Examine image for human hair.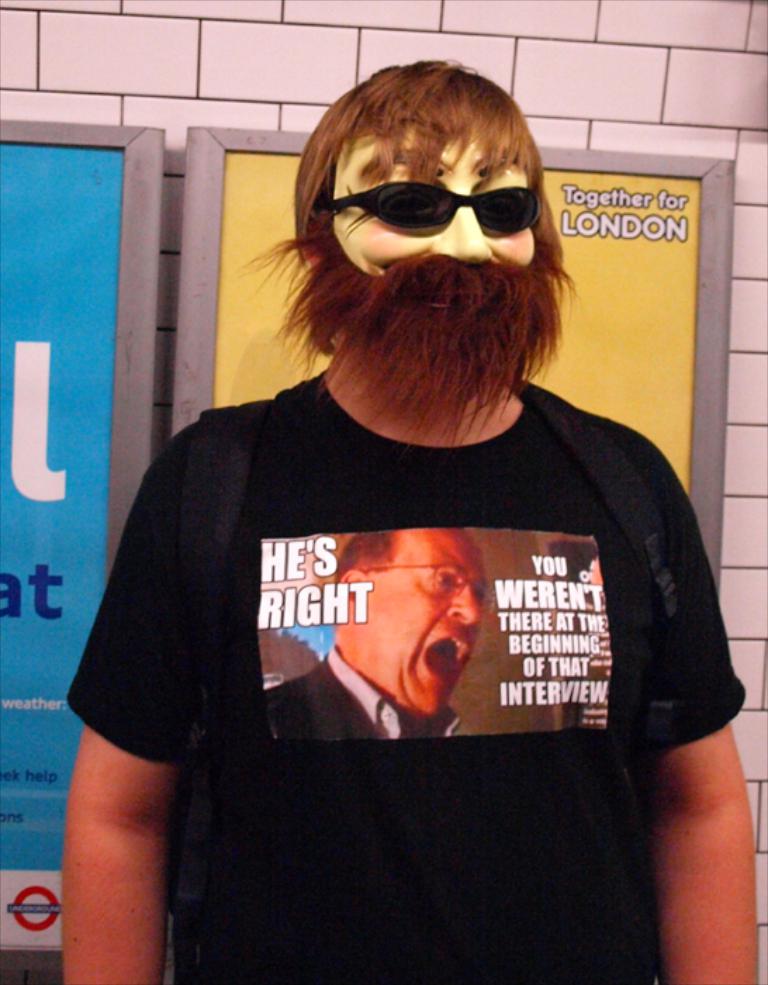
Examination result: (293, 69, 563, 293).
